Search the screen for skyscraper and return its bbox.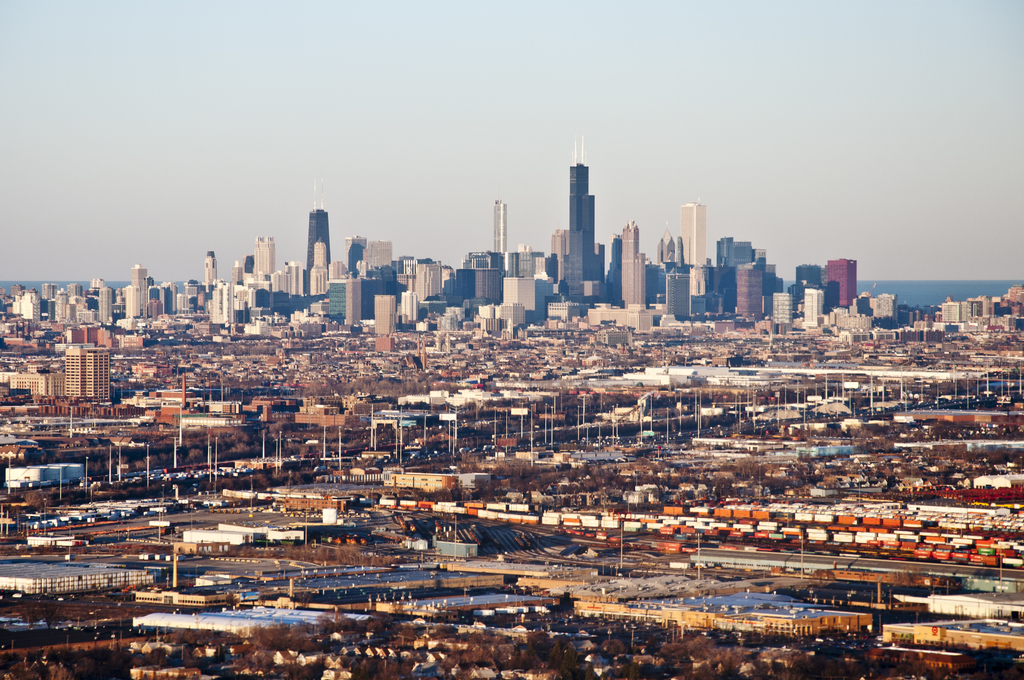
Found: 598/234/624/302.
